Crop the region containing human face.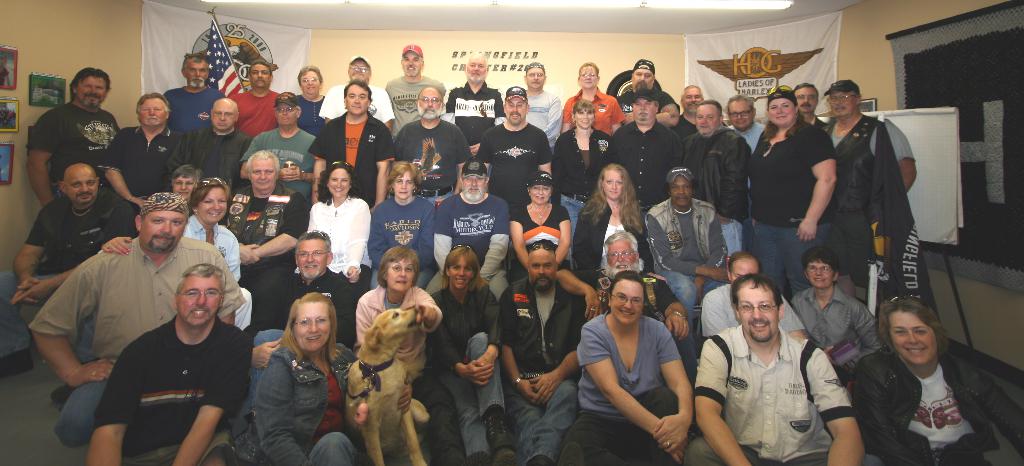
Crop region: 609/279/644/325.
